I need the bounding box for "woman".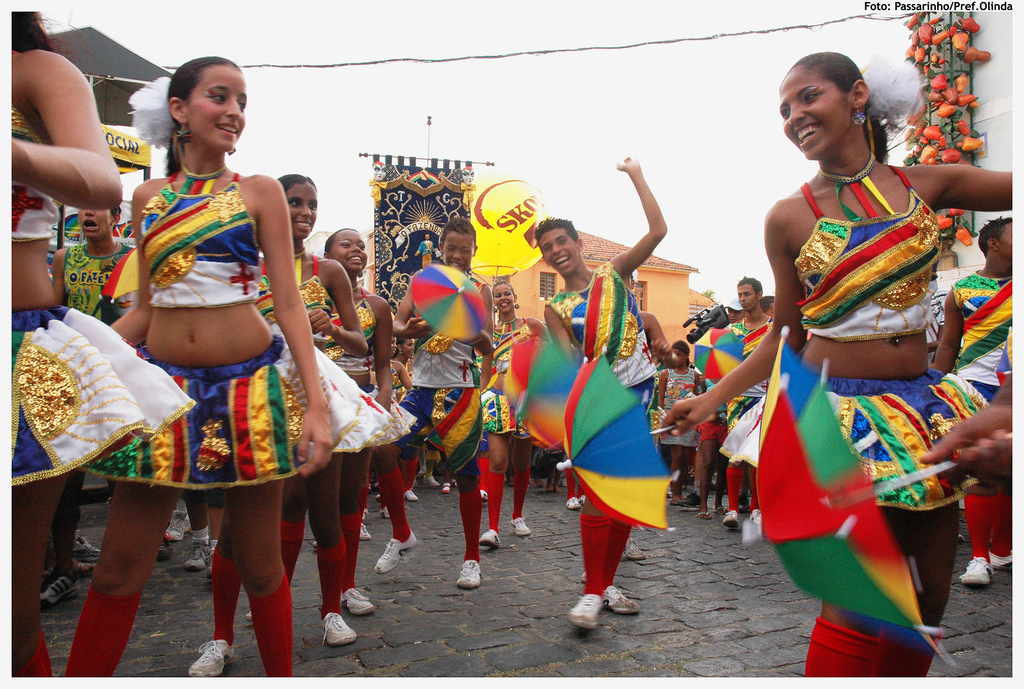
Here it is: <bbox>180, 171, 391, 688</bbox>.
